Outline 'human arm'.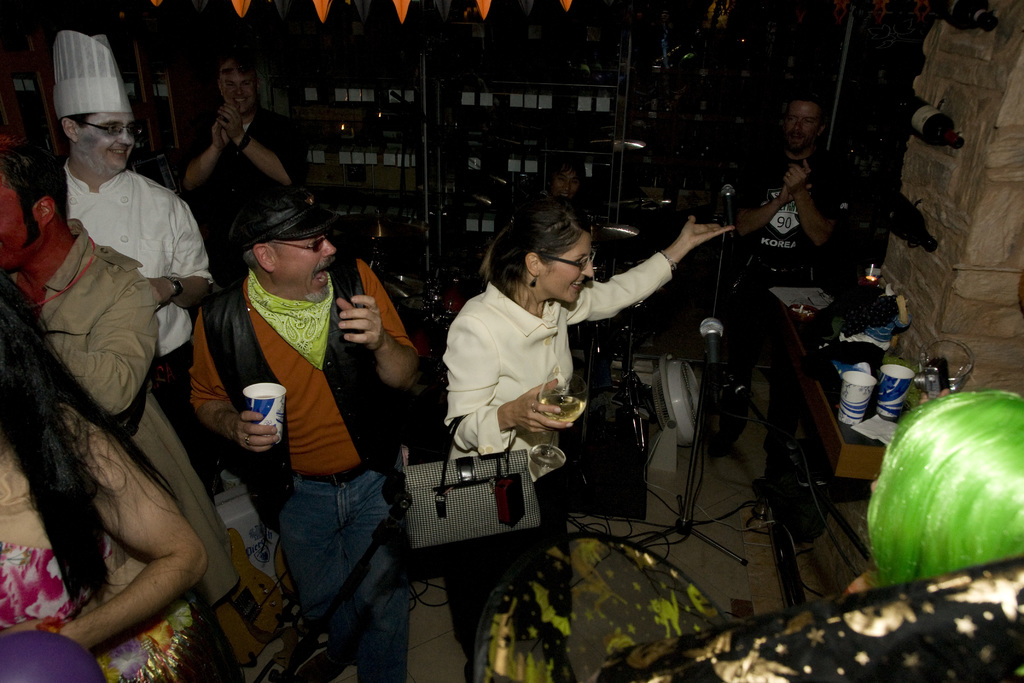
Outline: (0, 409, 210, 656).
